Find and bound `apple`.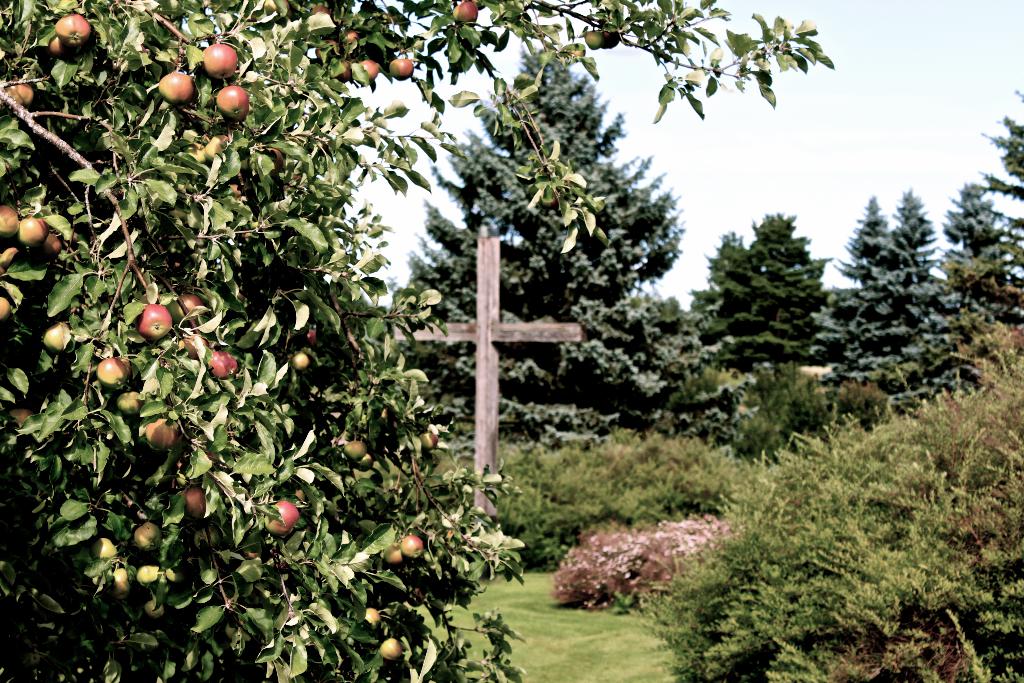
Bound: pyautogui.locateOnScreen(422, 430, 440, 447).
